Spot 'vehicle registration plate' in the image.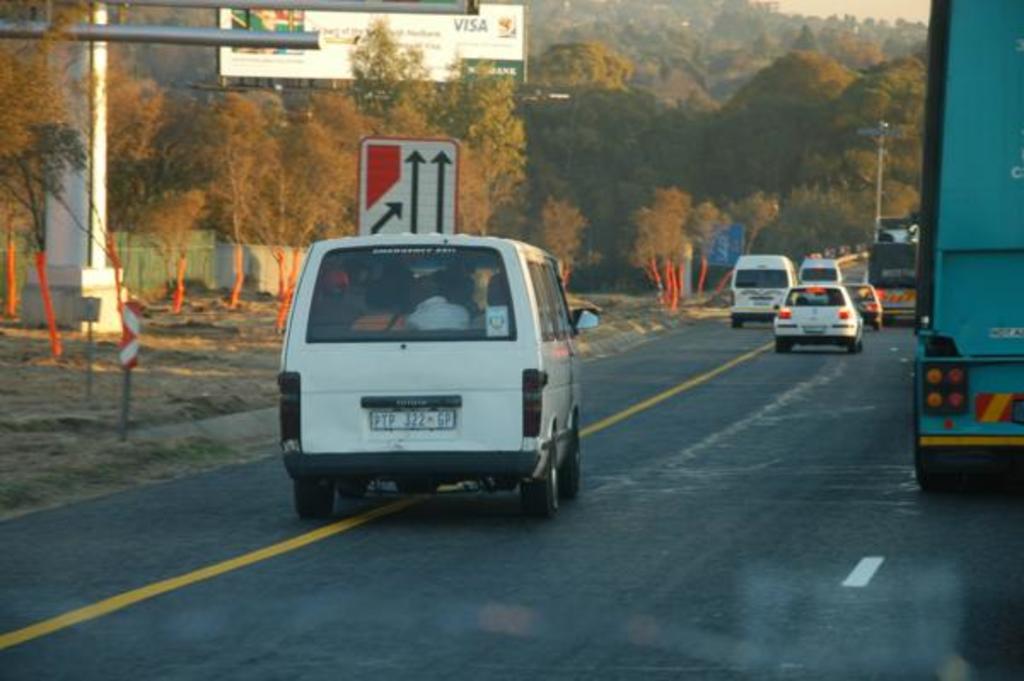
'vehicle registration plate' found at [left=362, top=408, right=454, bottom=432].
